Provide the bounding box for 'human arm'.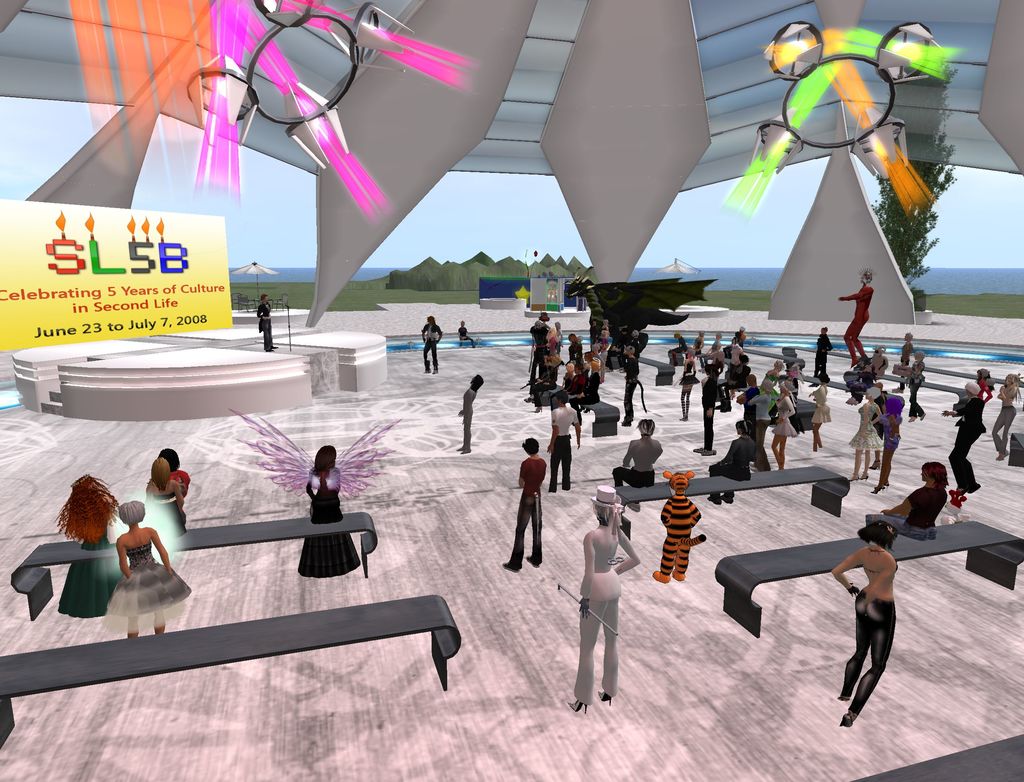
116/537/132/580.
